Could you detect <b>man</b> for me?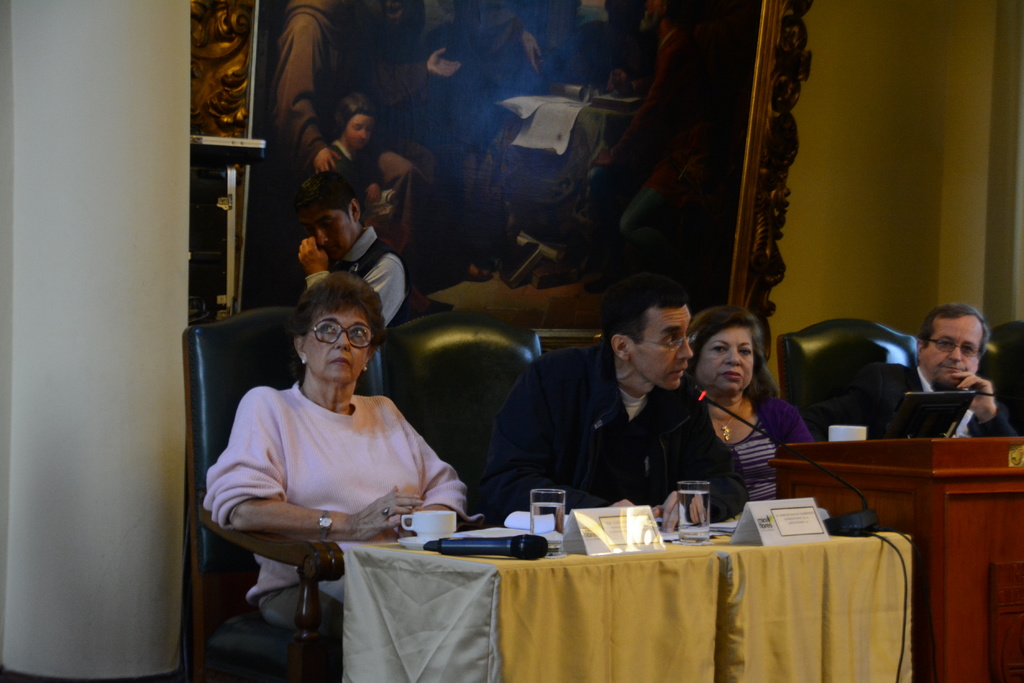
Detection result: box(297, 167, 404, 330).
